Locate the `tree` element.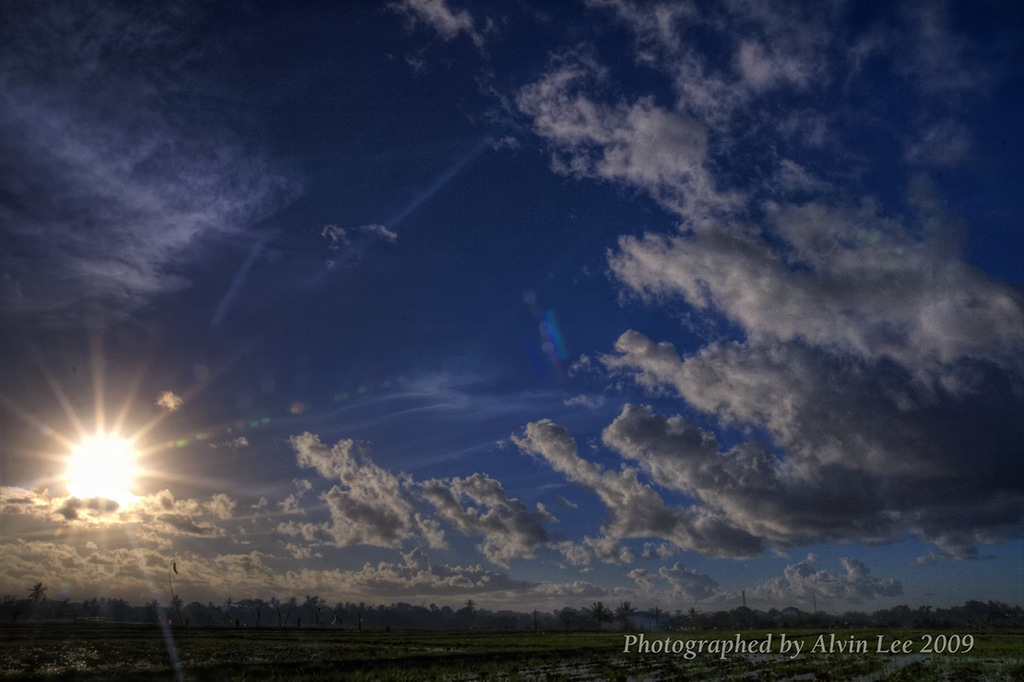
Element bbox: (0, 563, 1023, 681).
